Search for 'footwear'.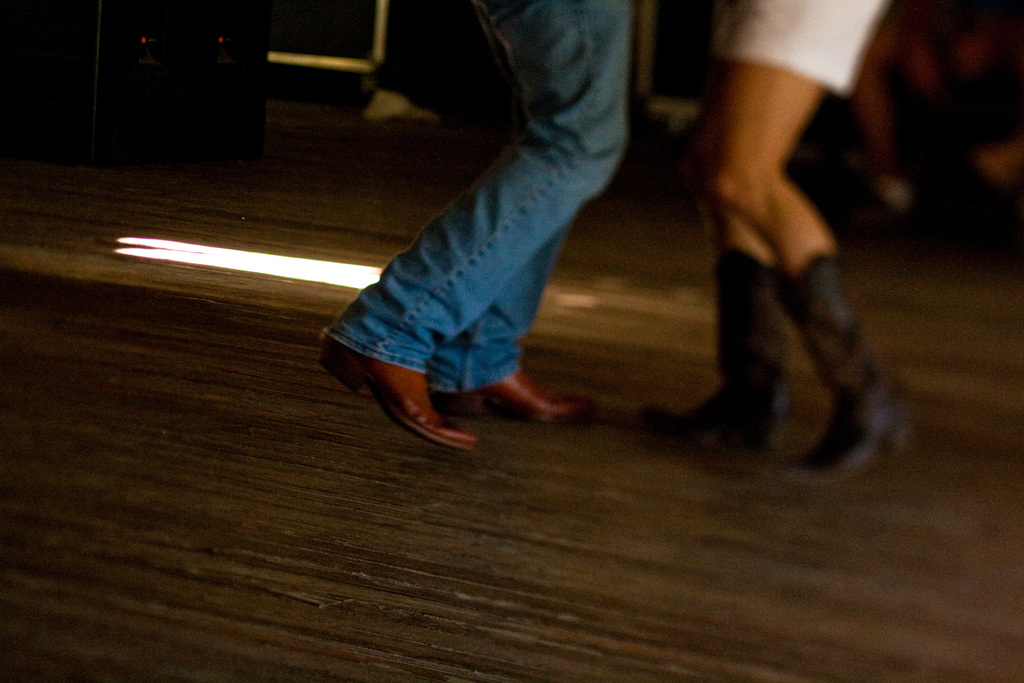
Found at [left=764, top=234, right=908, bottom=475].
